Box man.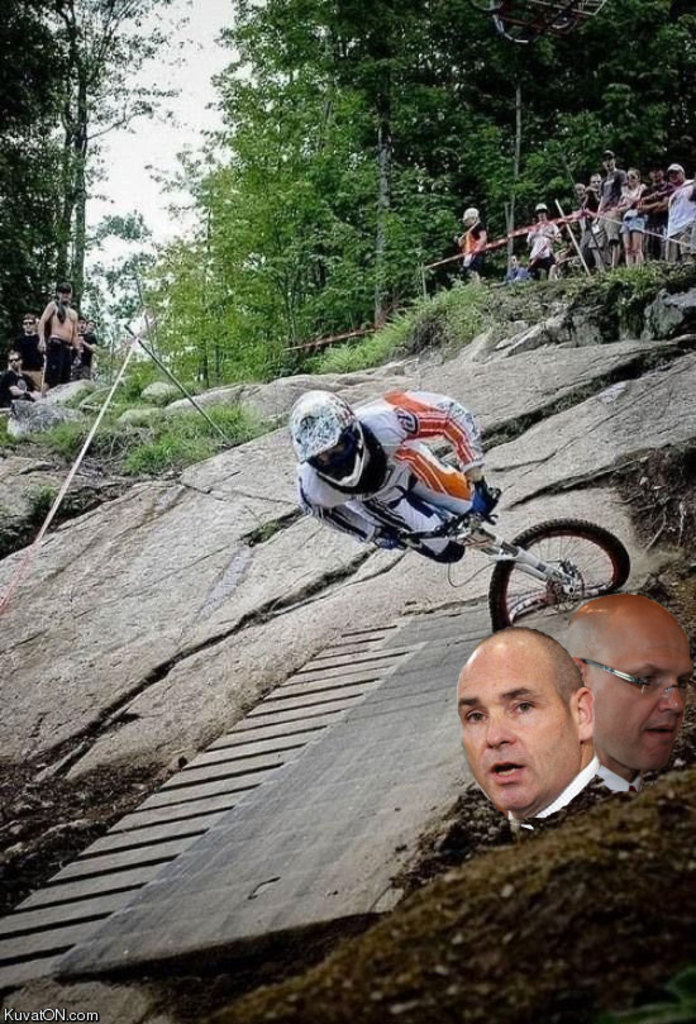
pyautogui.locateOnScreen(523, 201, 557, 267).
